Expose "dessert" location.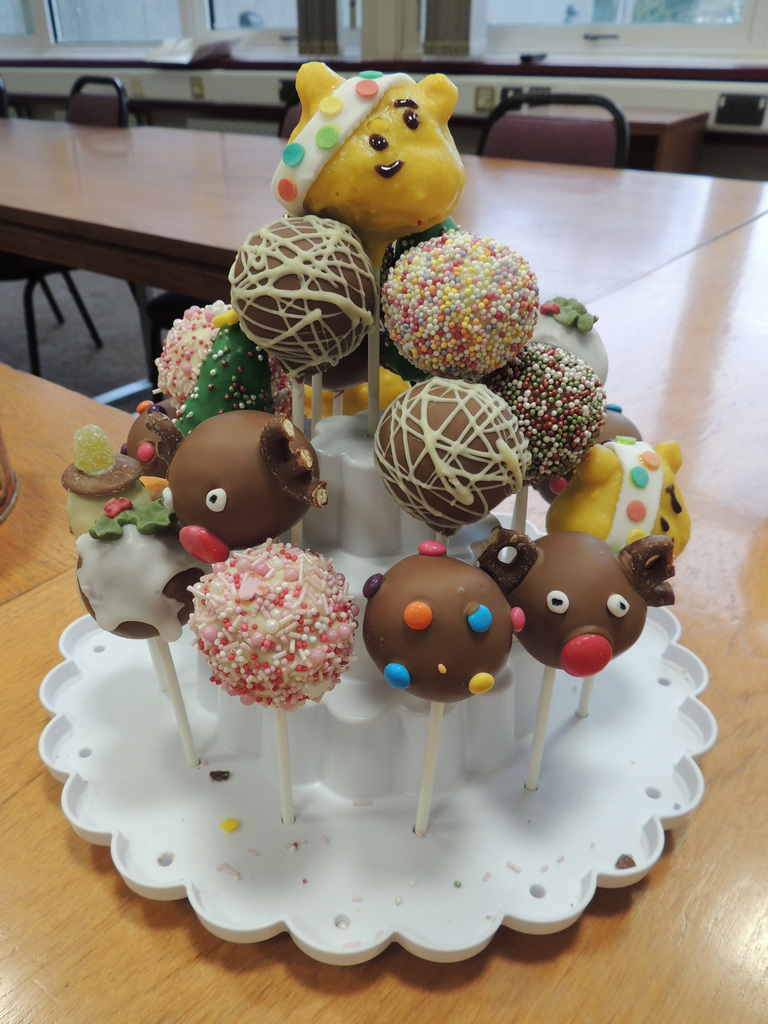
Exposed at Rect(563, 437, 678, 610).
